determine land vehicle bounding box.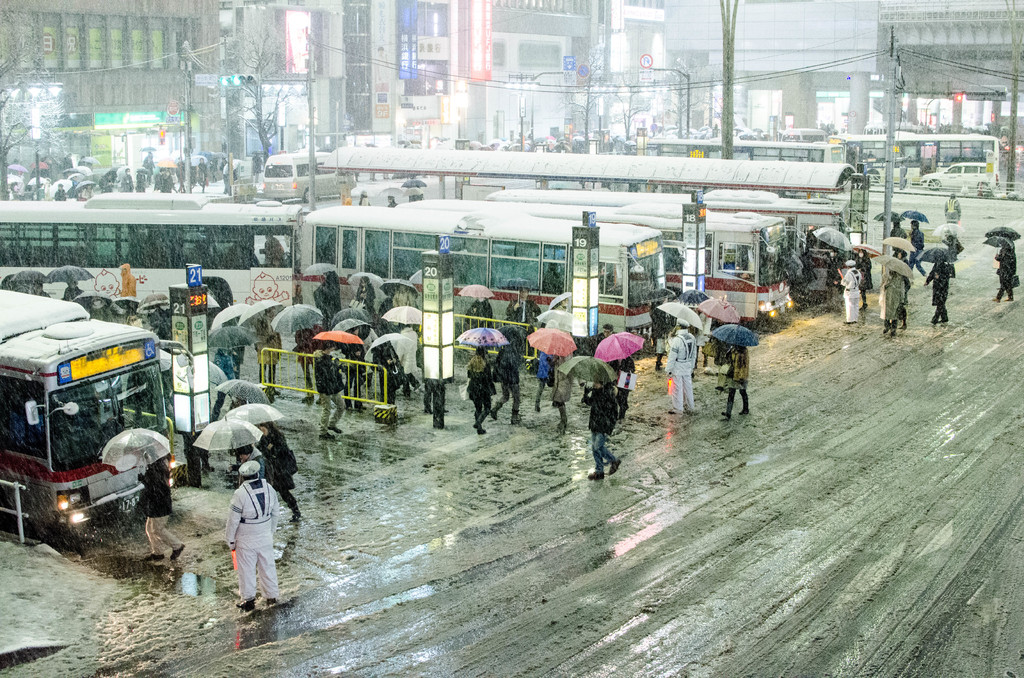
Determined: 482:188:849:248.
